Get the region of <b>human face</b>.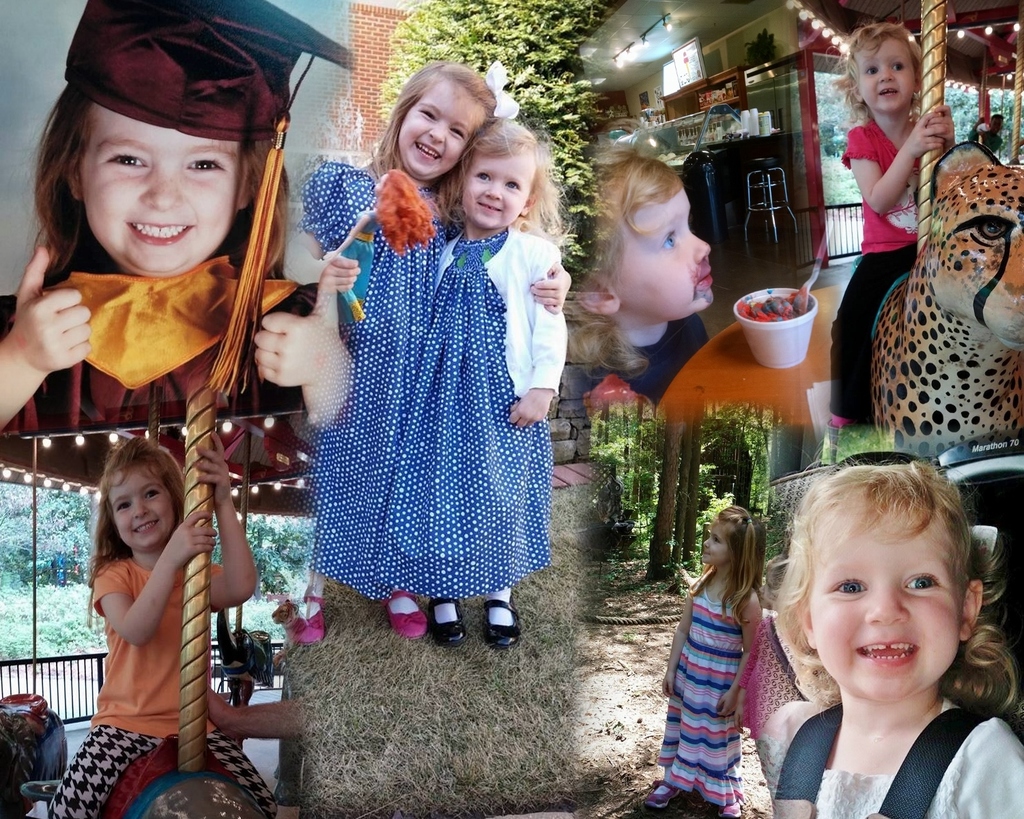
region(81, 104, 232, 272).
